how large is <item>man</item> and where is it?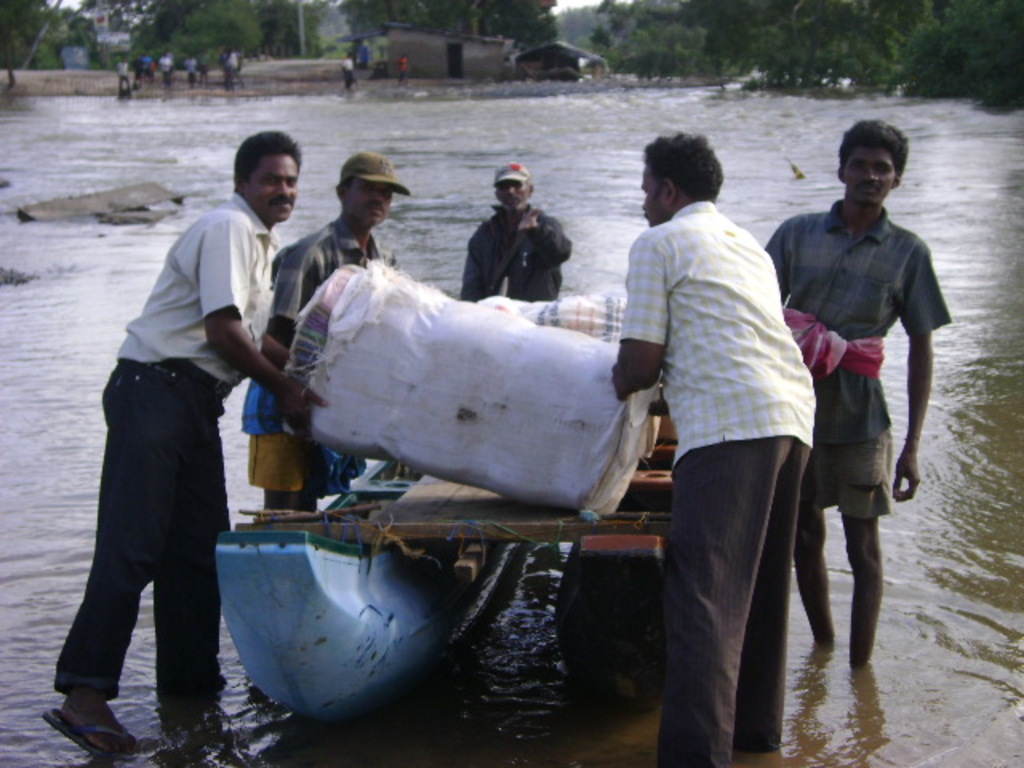
Bounding box: [x1=237, y1=150, x2=413, y2=510].
